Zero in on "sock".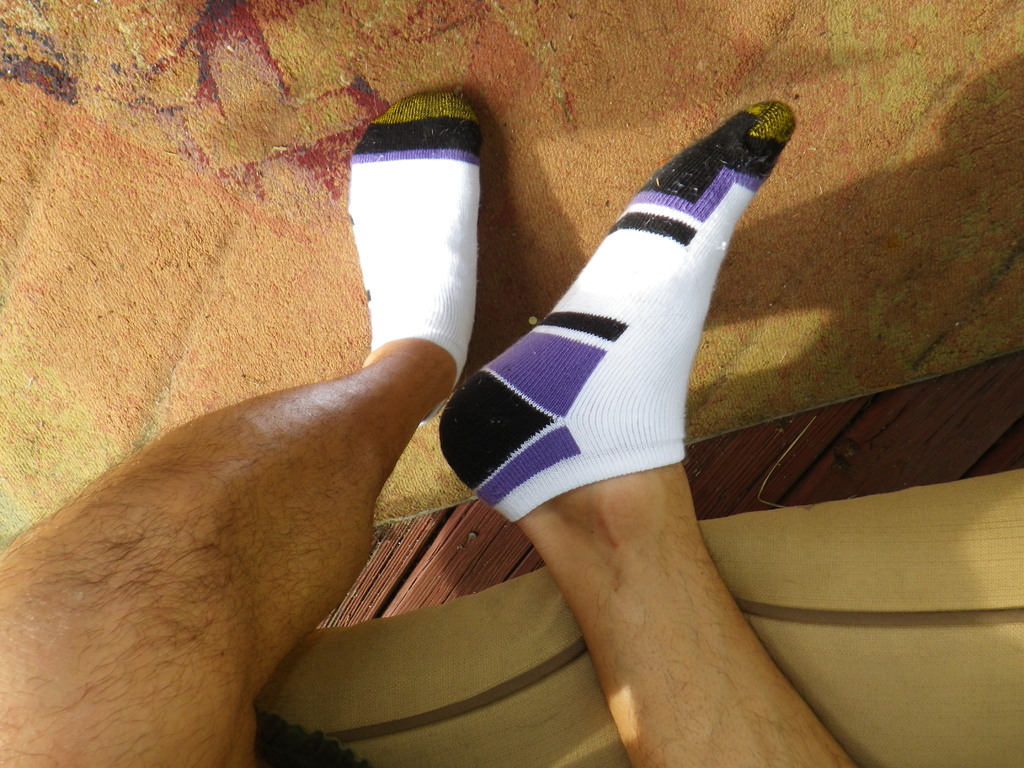
Zeroed in: l=437, t=97, r=797, b=525.
